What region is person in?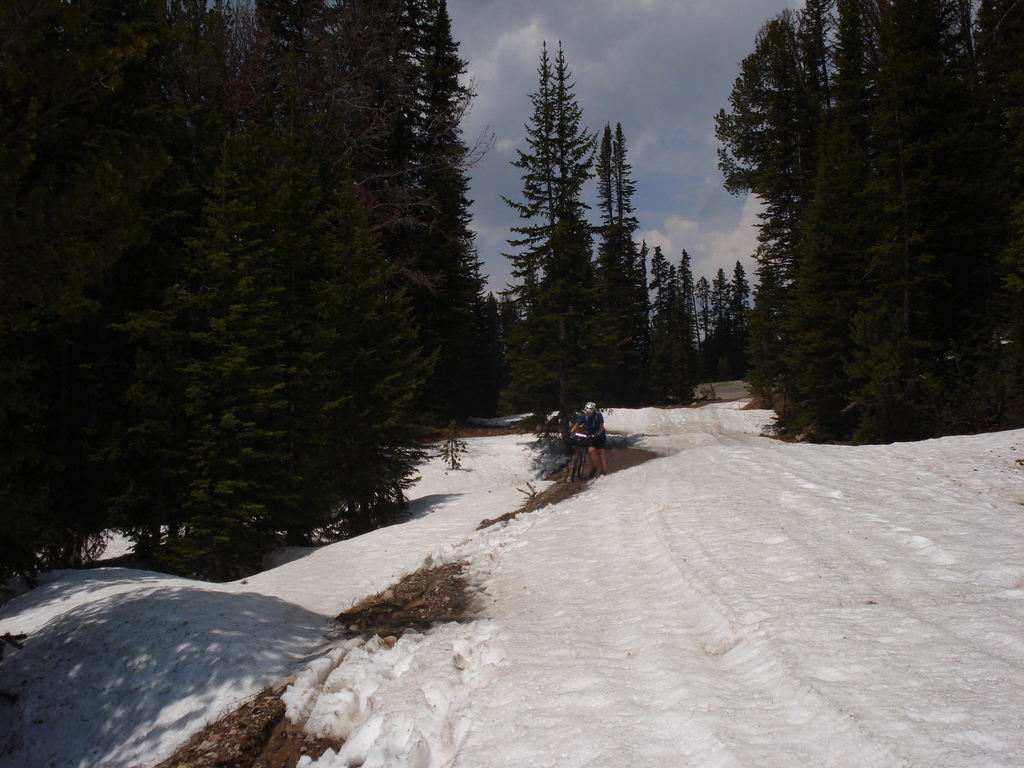
Rect(569, 401, 609, 479).
